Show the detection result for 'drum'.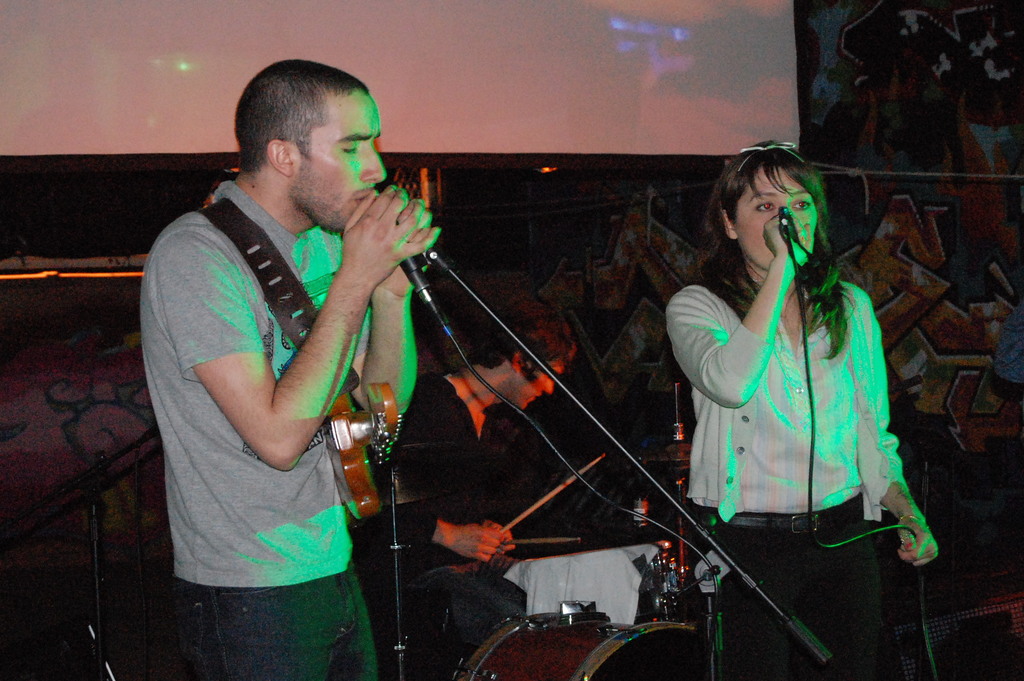
Rect(451, 600, 705, 680).
